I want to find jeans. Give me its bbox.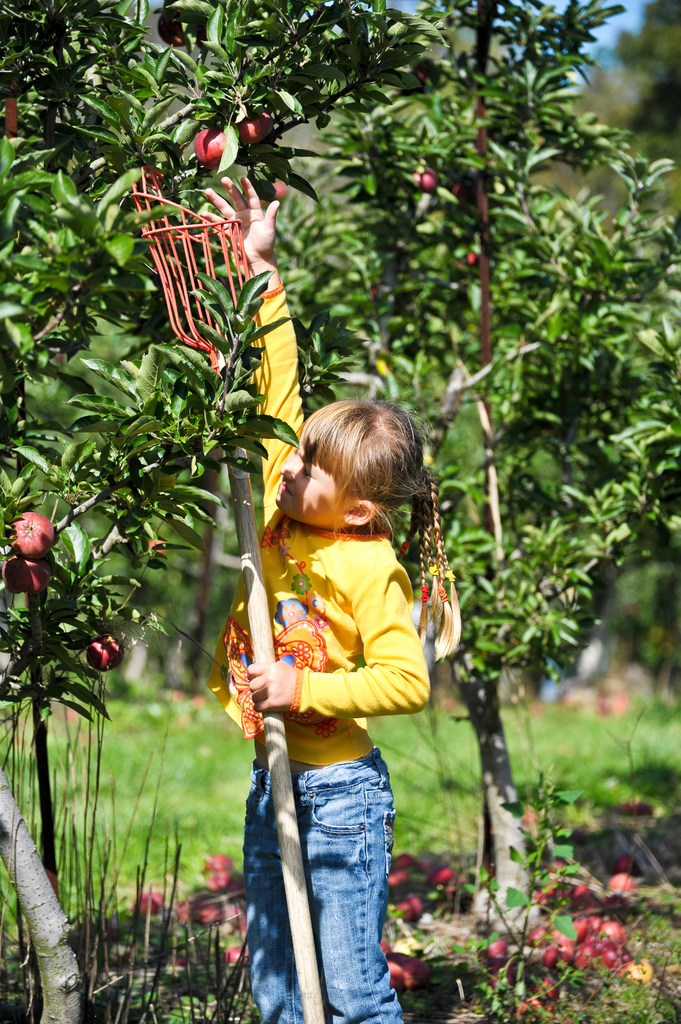
[228, 749, 393, 1021].
